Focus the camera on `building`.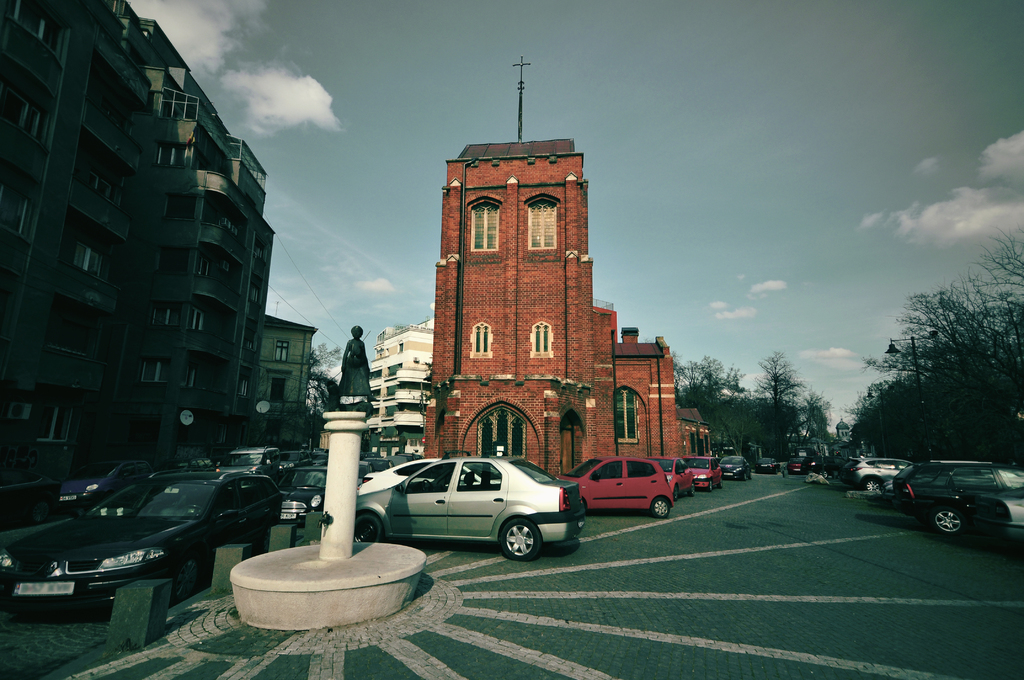
Focus region: bbox=(0, 0, 280, 518).
